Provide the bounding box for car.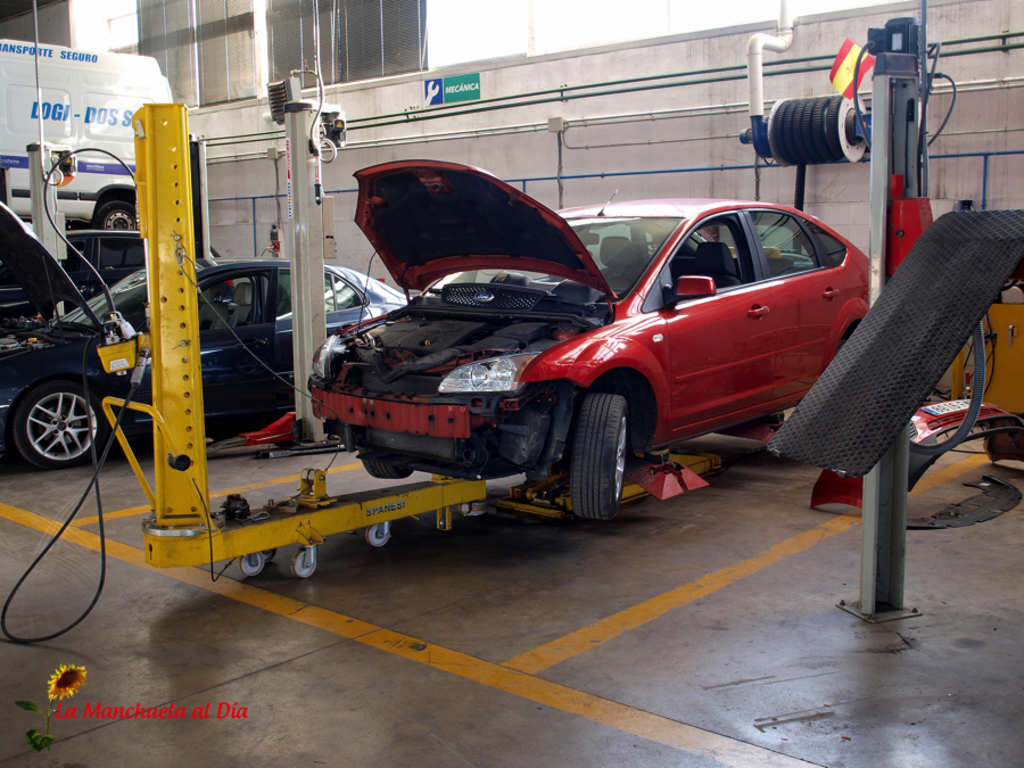
bbox=[35, 254, 411, 428].
